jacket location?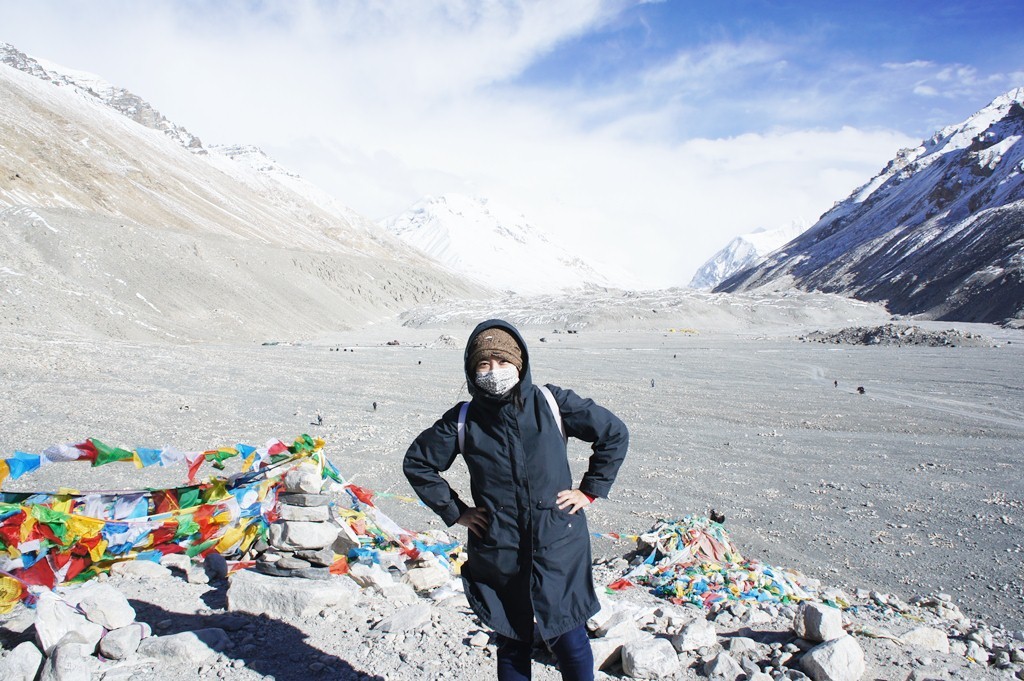
{"left": 411, "top": 282, "right": 625, "bottom": 642}
